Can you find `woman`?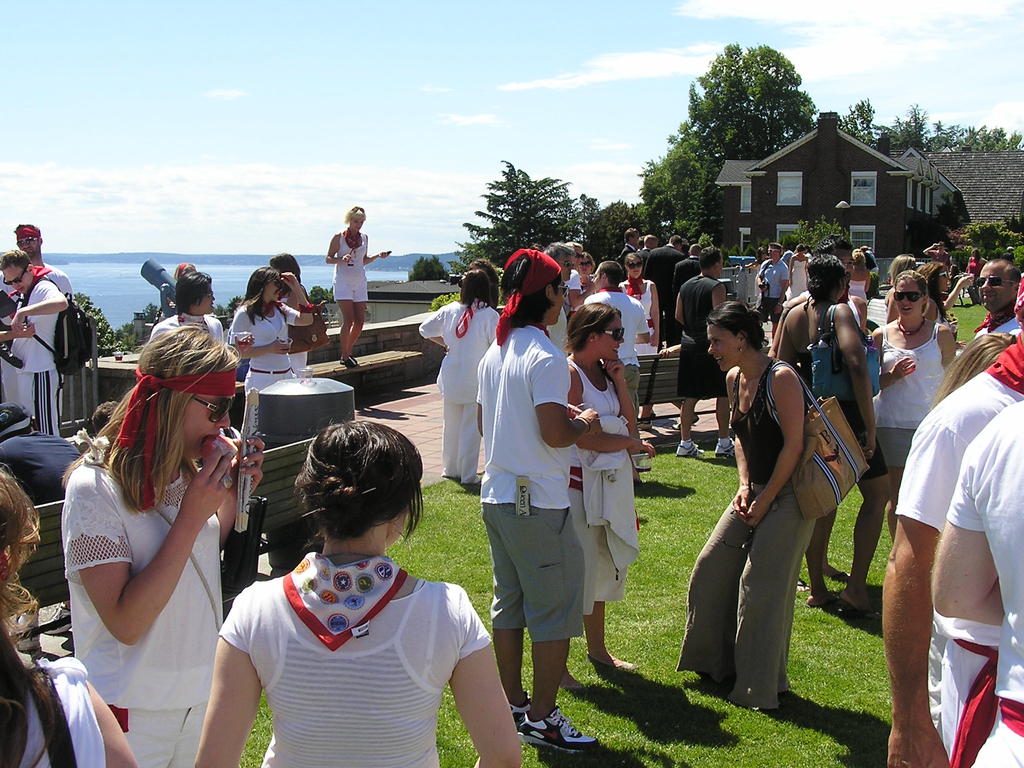
Yes, bounding box: 0:467:136:767.
